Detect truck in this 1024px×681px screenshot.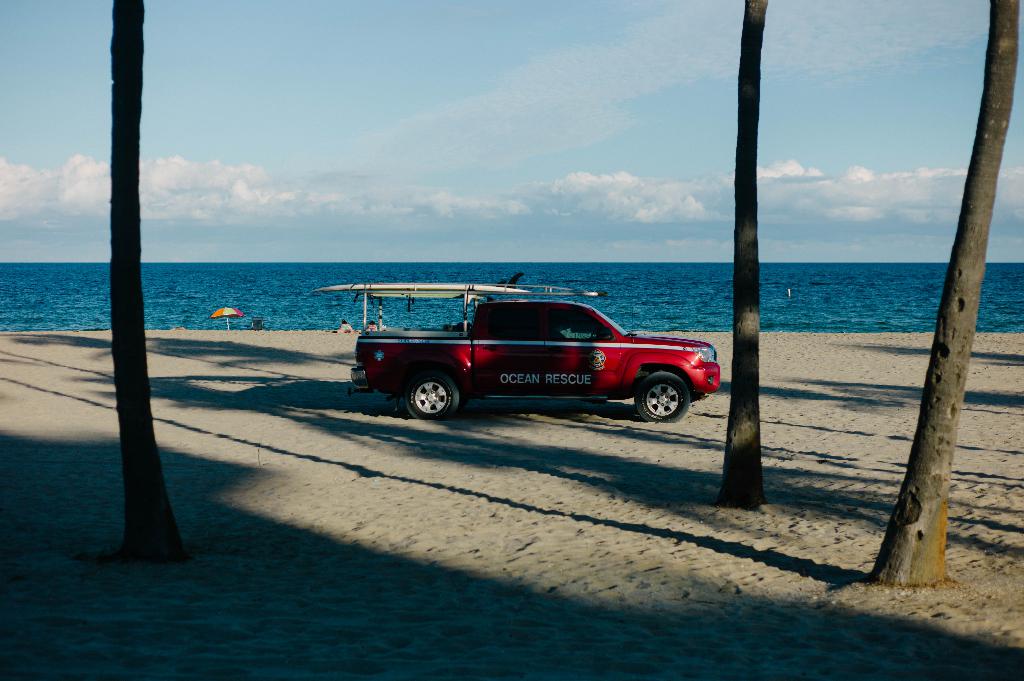
Detection: (335,286,724,434).
